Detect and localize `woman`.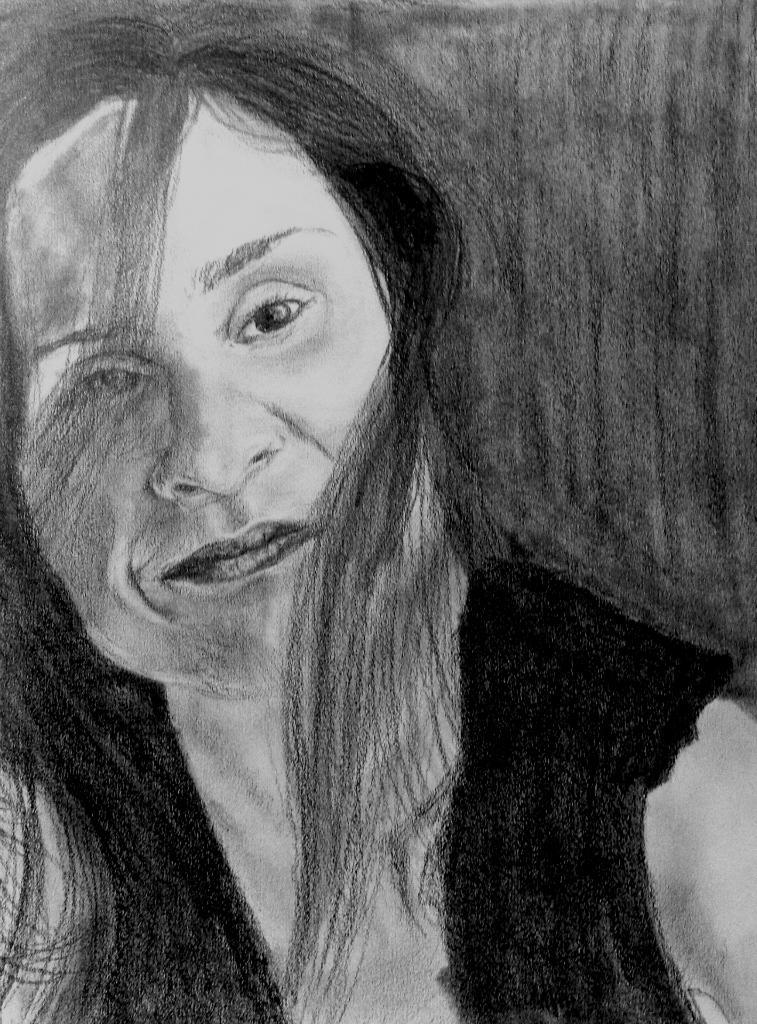
Localized at 19 29 720 1002.
